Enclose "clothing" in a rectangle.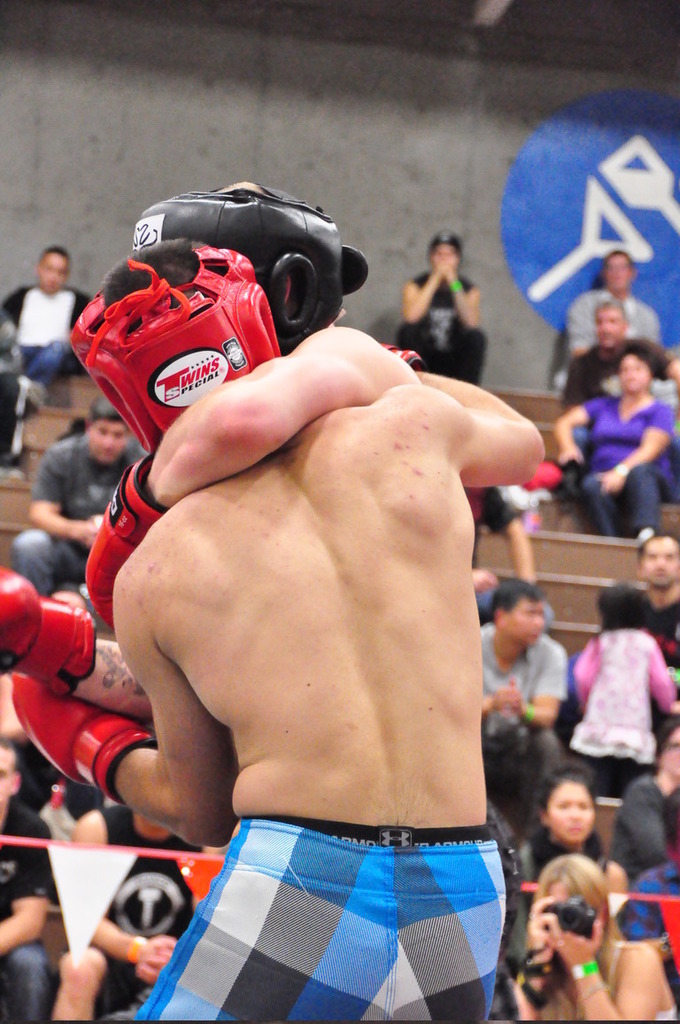
rect(471, 589, 557, 637).
